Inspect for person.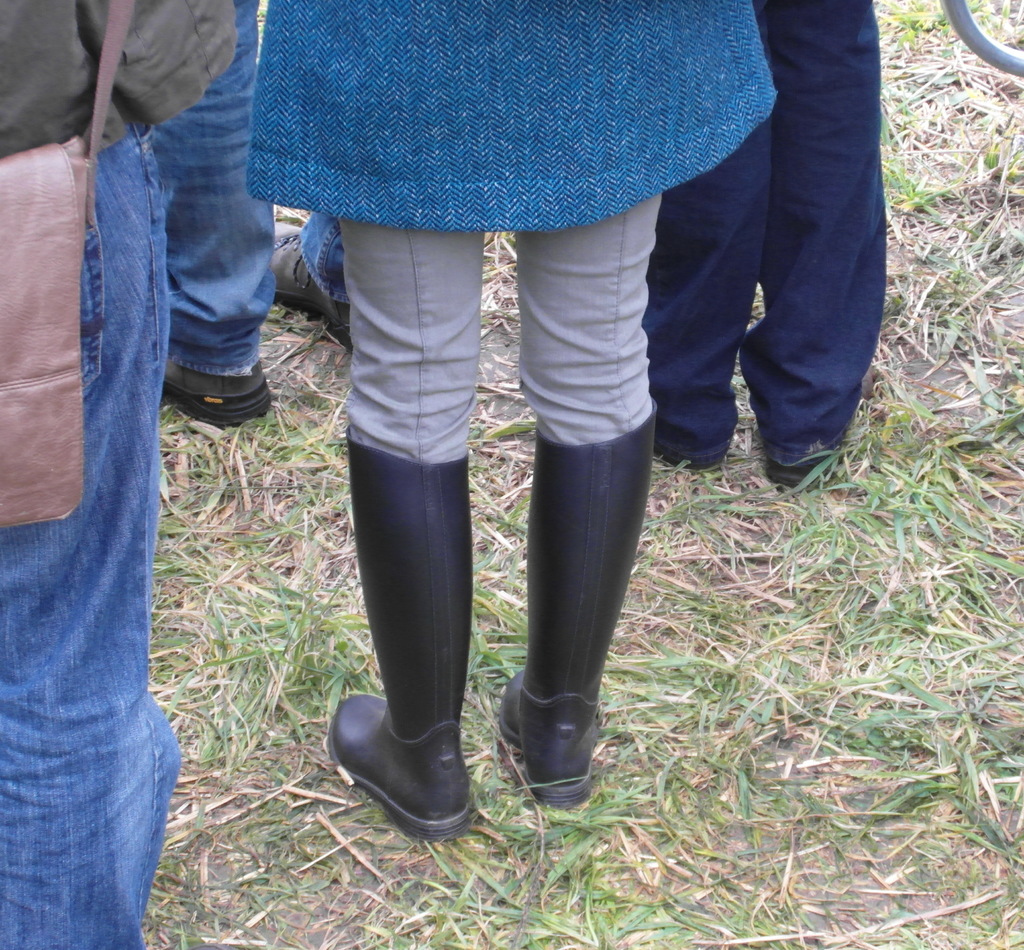
Inspection: (x1=641, y1=0, x2=884, y2=494).
